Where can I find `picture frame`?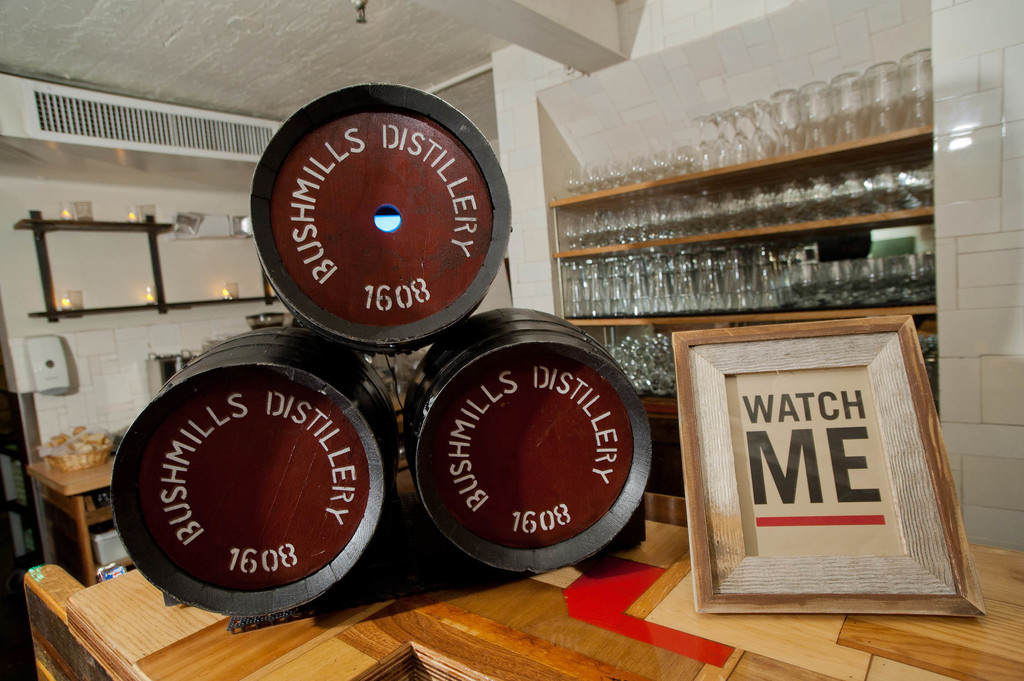
You can find it at <bbox>654, 292, 977, 626</bbox>.
